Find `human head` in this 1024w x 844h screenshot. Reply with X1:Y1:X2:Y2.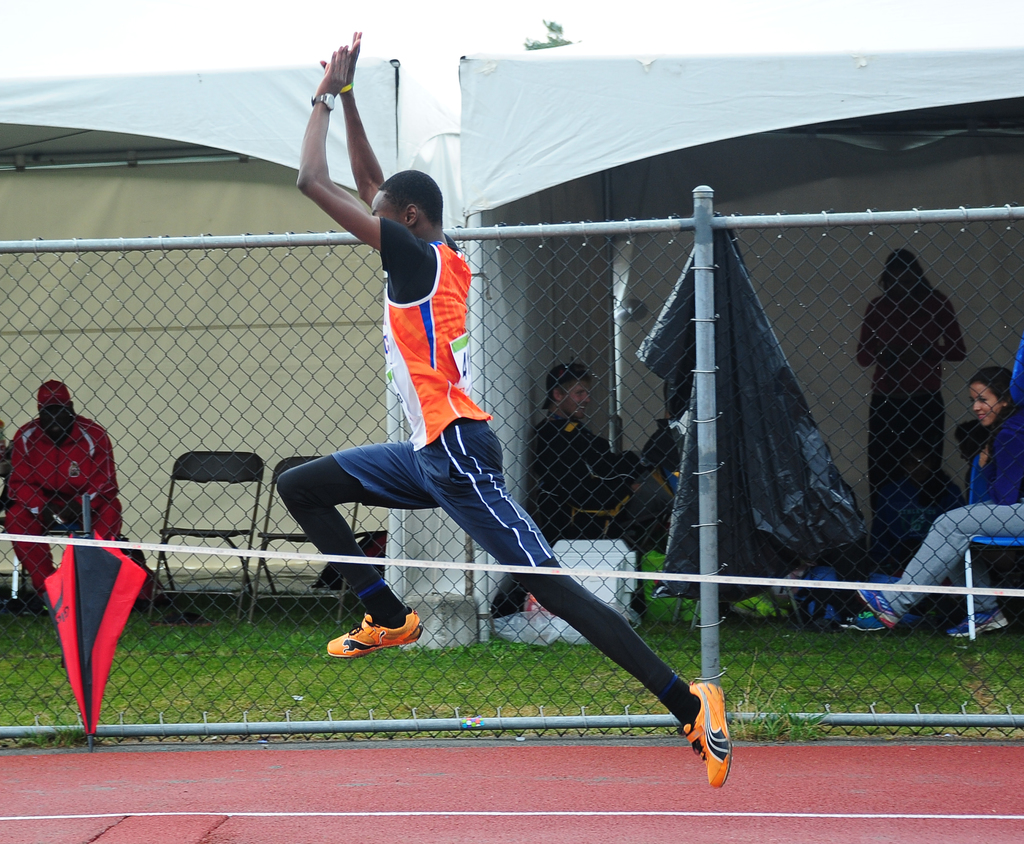
42:381:78:434.
